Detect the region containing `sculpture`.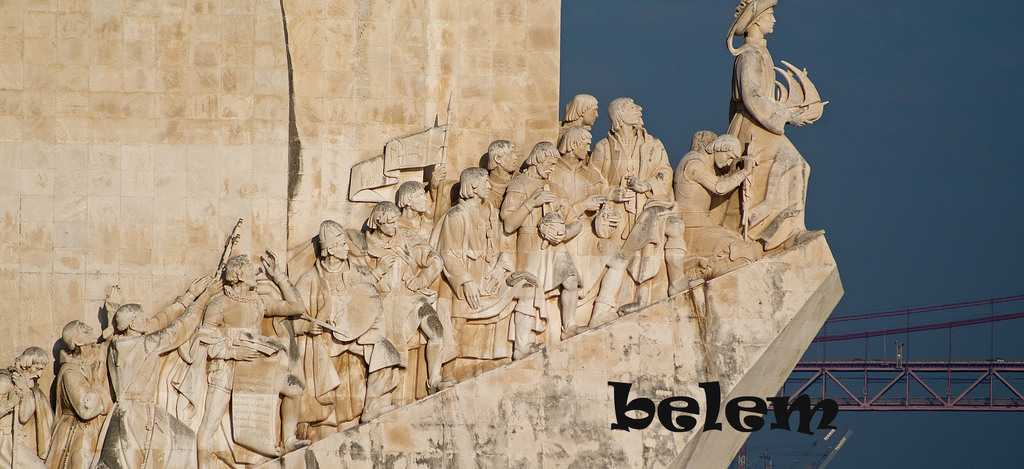
bbox(399, 183, 436, 236).
